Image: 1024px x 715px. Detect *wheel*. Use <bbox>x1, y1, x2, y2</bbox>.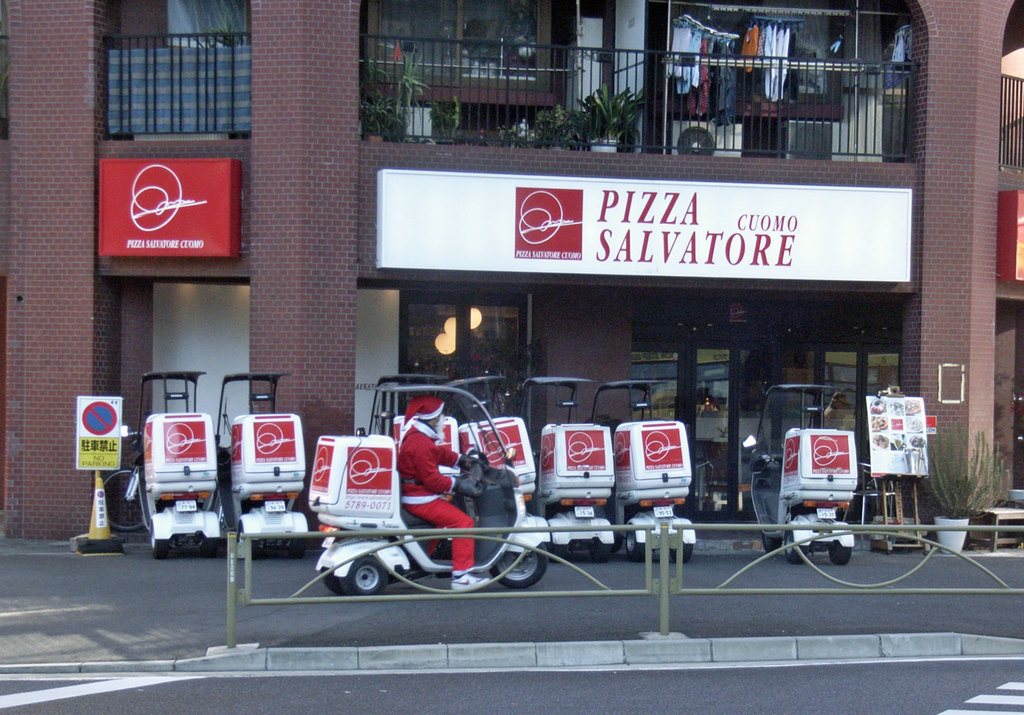
<bbox>760, 532, 783, 554</bbox>.
